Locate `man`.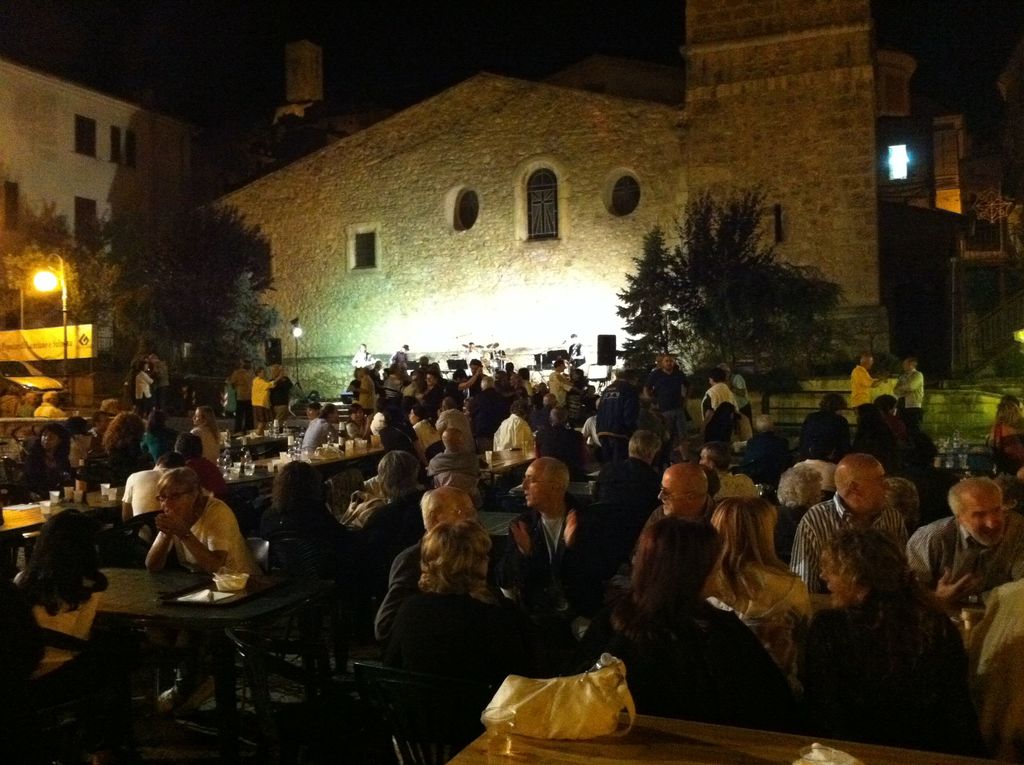
Bounding box: 850 355 889 439.
